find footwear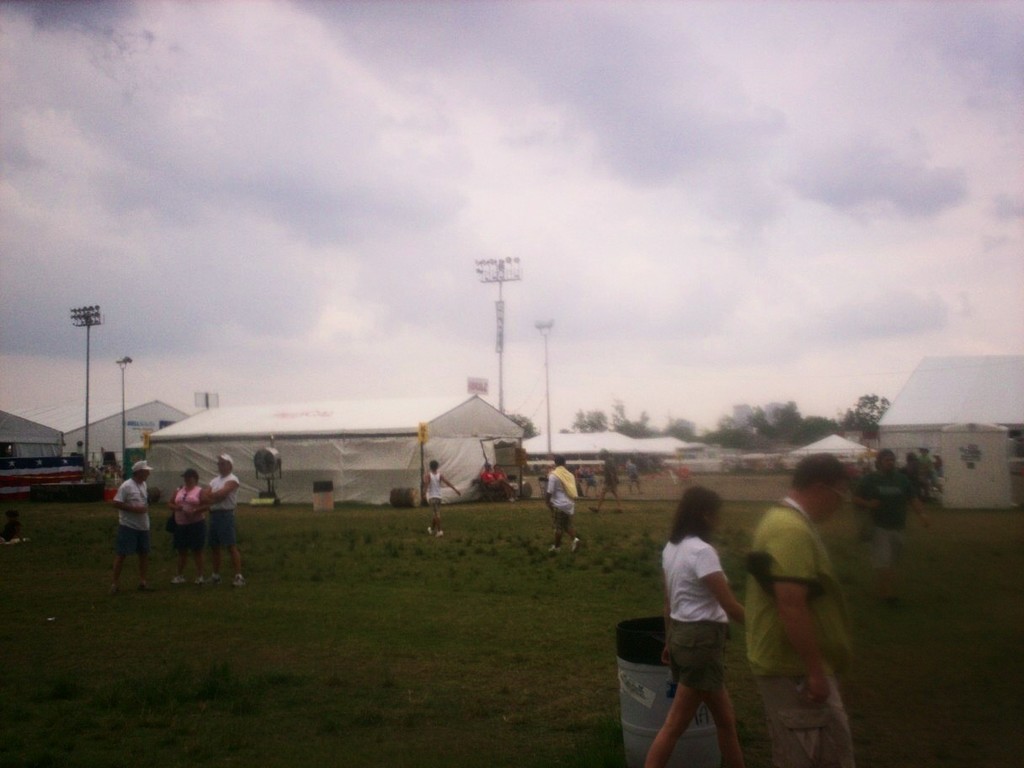
(left=138, top=582, right=150, bottom=589)
